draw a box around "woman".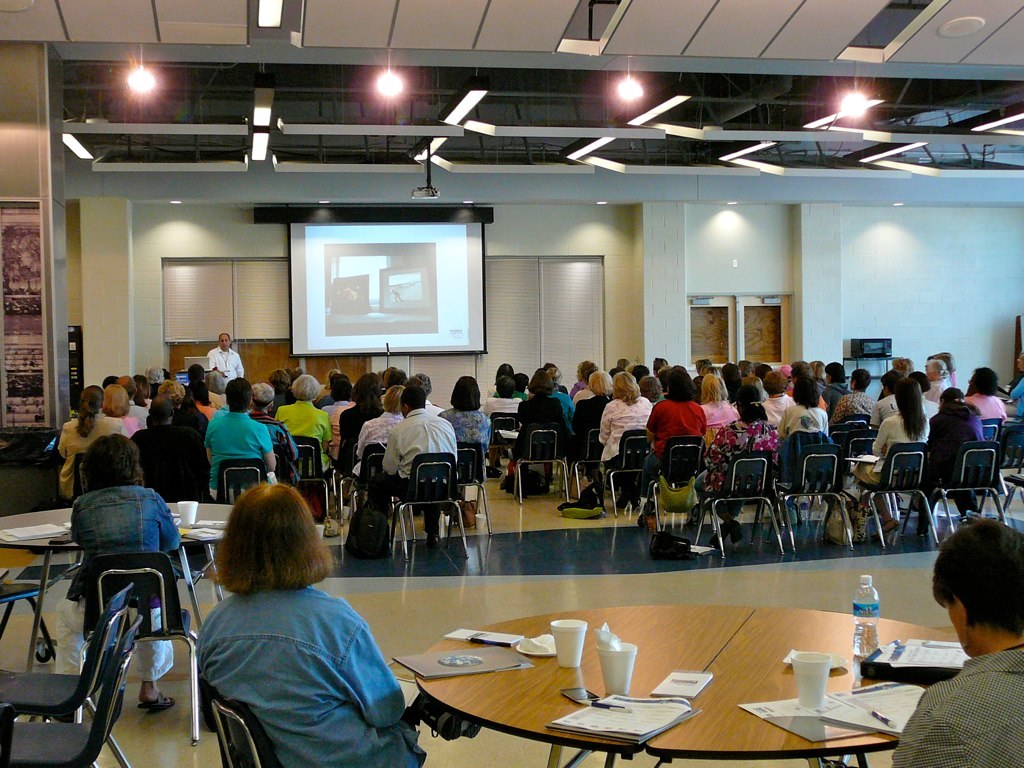
<bbox>854, 378, 928, 537</bbox>.
